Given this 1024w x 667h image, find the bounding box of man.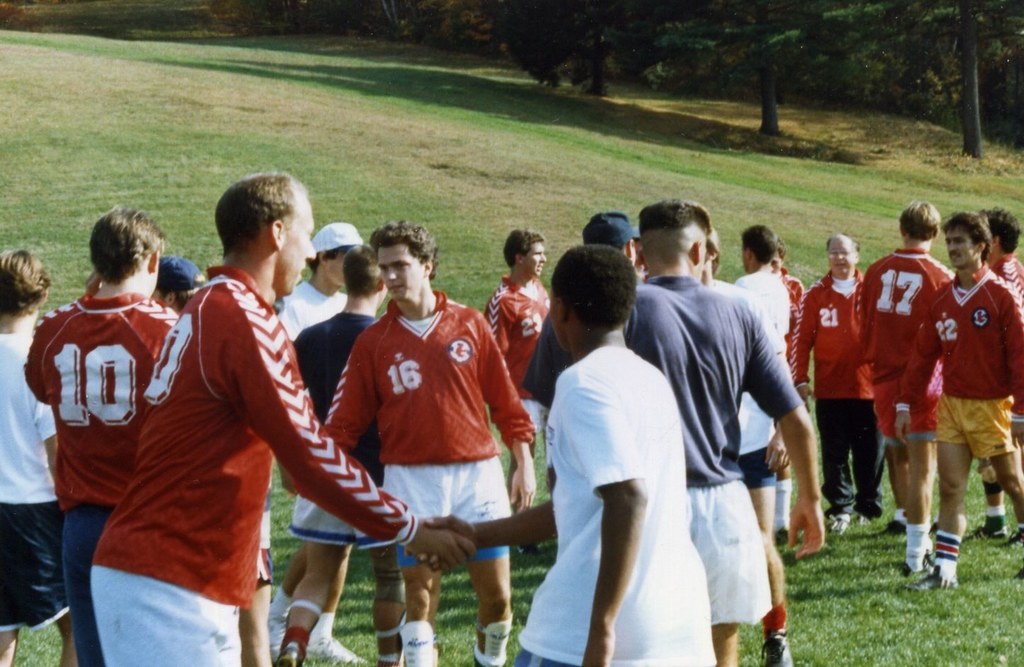
<region>19, 205, 183, 666</region>.
